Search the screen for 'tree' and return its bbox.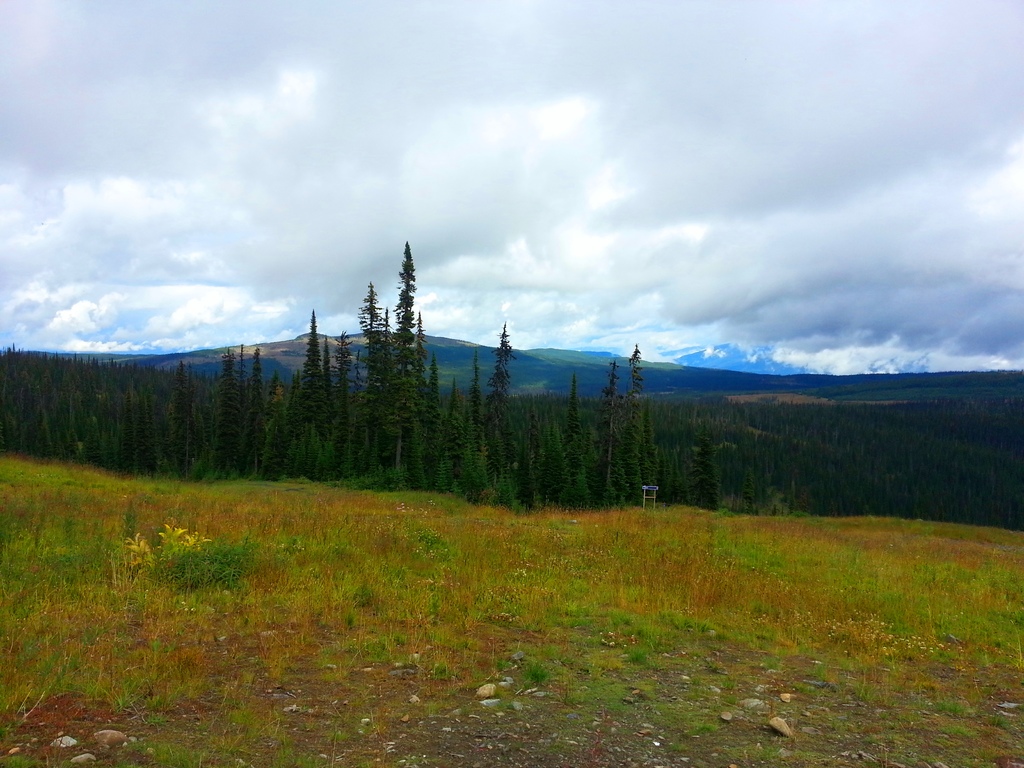
Found: x1=340, y1=225, x2=442, y2=468.
